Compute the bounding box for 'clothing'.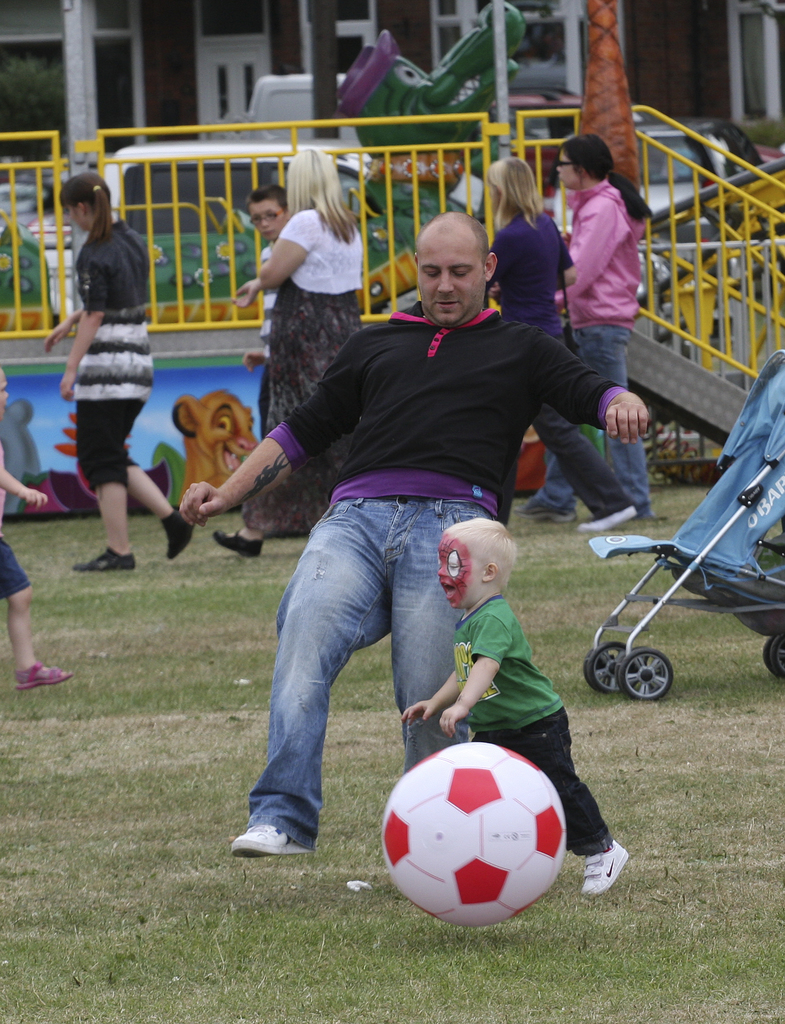
l=549, t=175, r=659, b=523.
